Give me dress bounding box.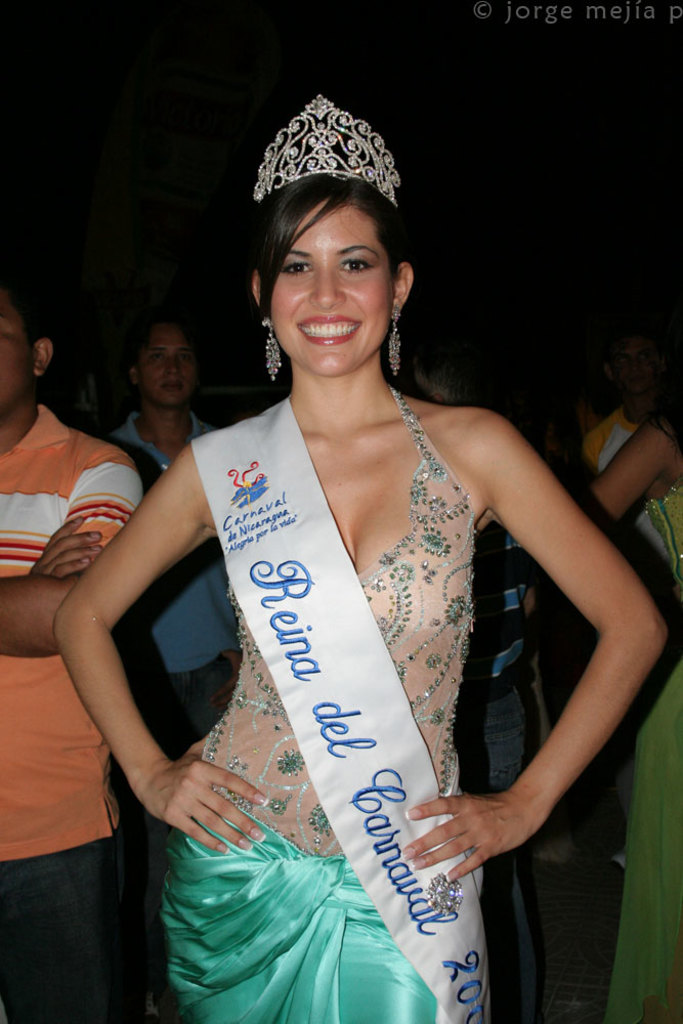
<box>122,334,591,1017</box>.
